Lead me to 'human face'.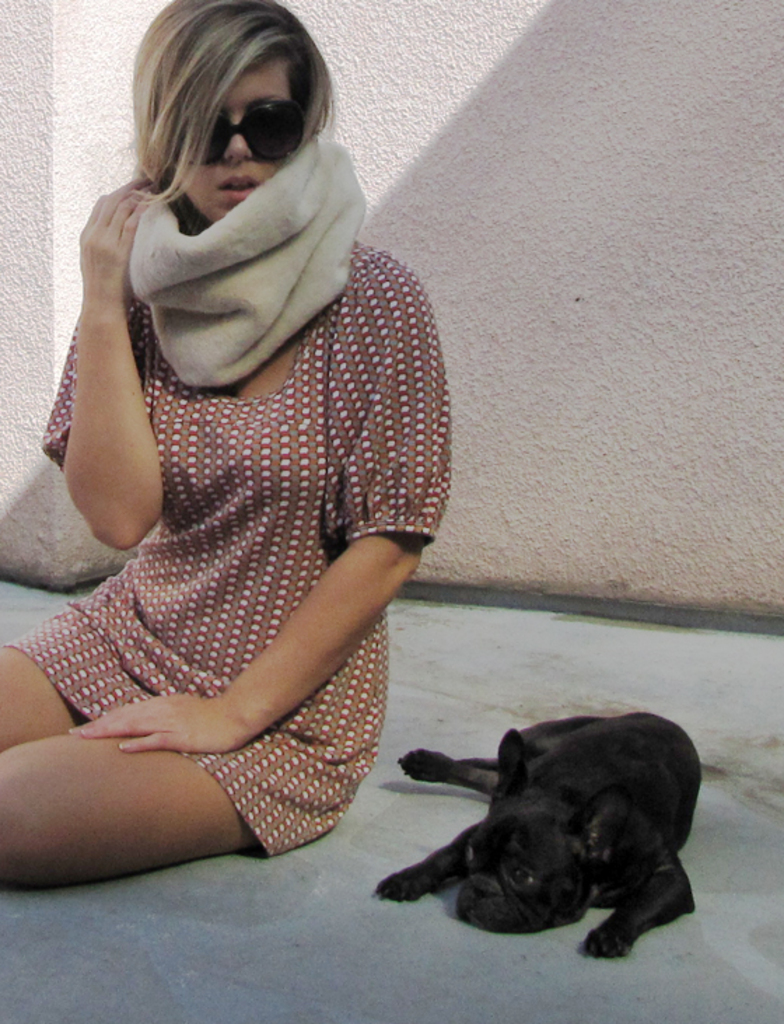
Lead to bbox=[179, 56, 295, 217].
